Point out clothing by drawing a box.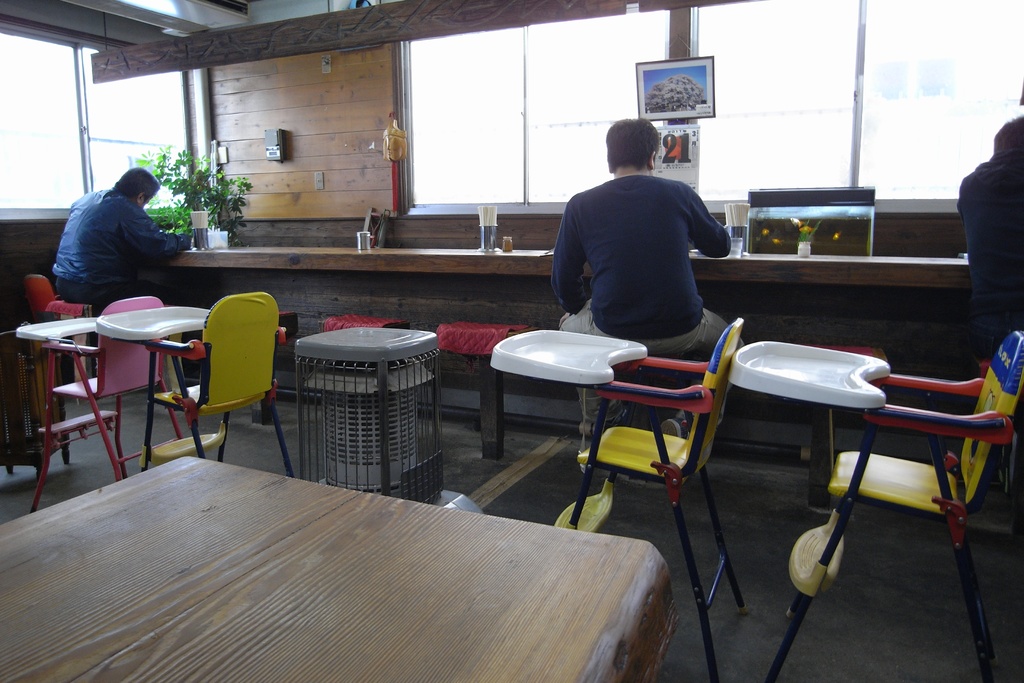
[48,185,194,329].
